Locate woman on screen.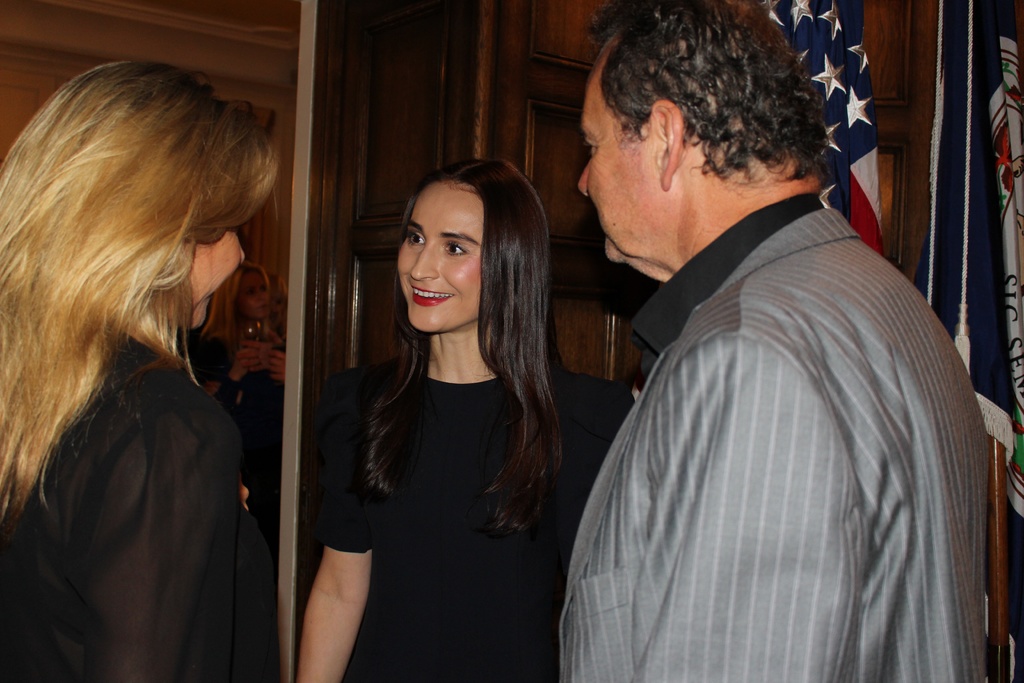
On screen at x1=193 y1=265 x2=292 y2=468.
